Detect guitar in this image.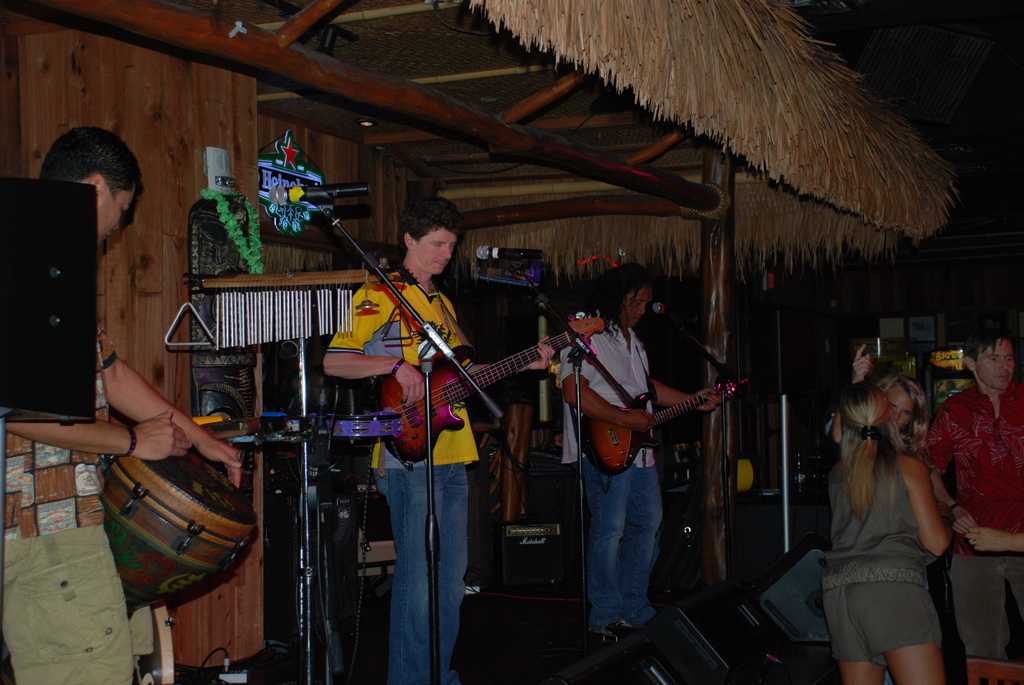
Detection: {"left": 580, "top": 373, "right": 753, "bottom": 475}.
